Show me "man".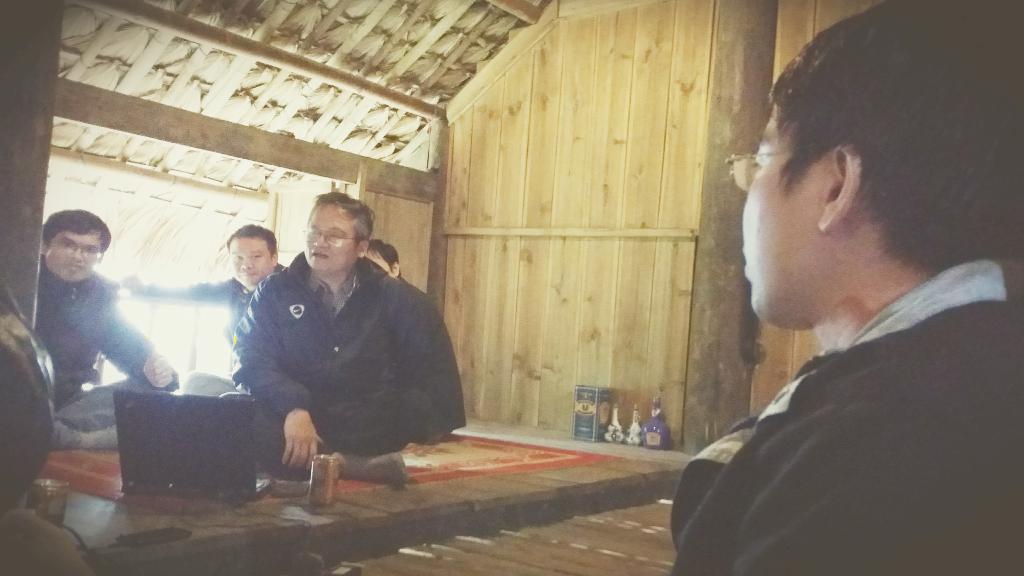
"man" is here: 670, 37, 1017, 563.
